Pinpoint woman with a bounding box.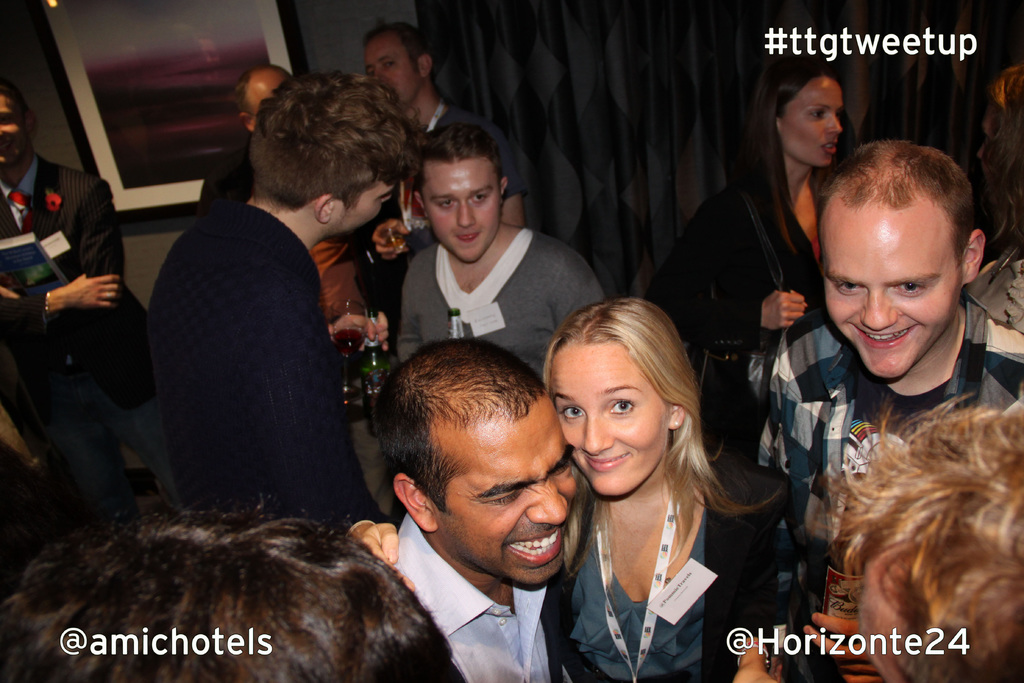
[659, 49, 867, 679].
